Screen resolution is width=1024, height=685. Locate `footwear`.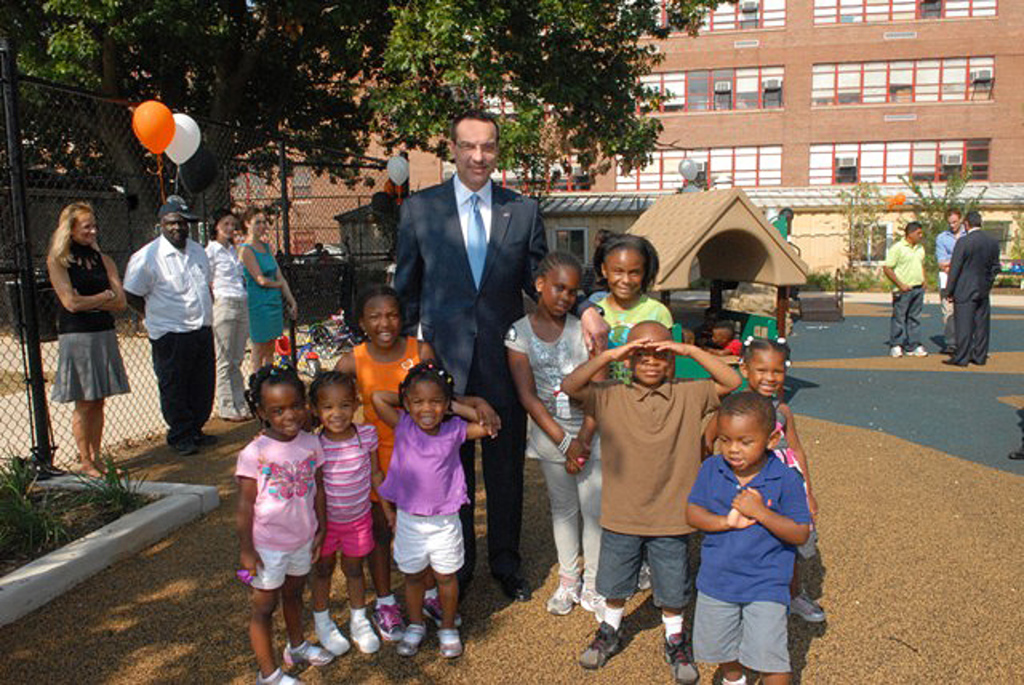
[194,431,218,447].
